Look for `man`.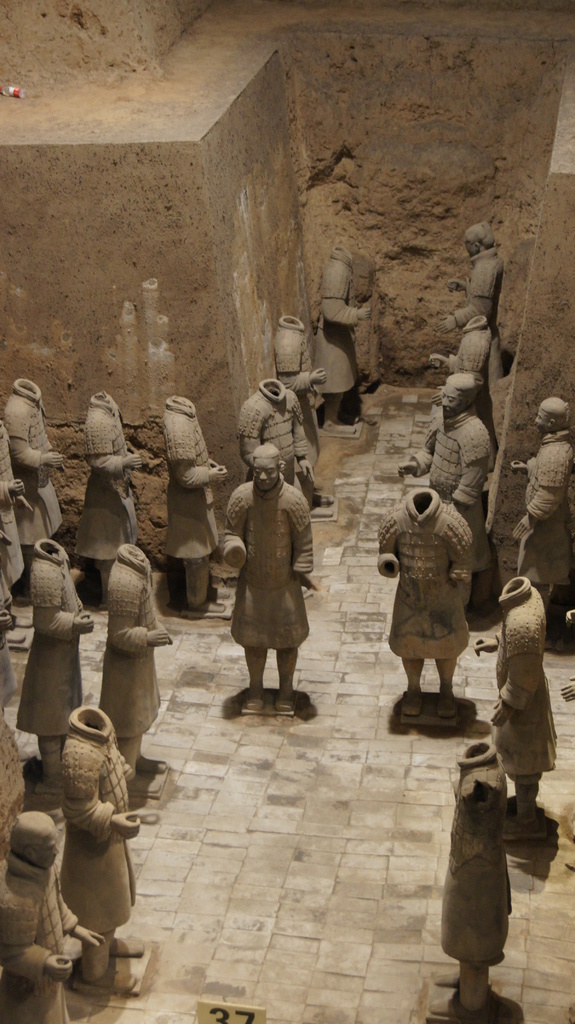
Found: Rect(0, 810, 73, 1023).
